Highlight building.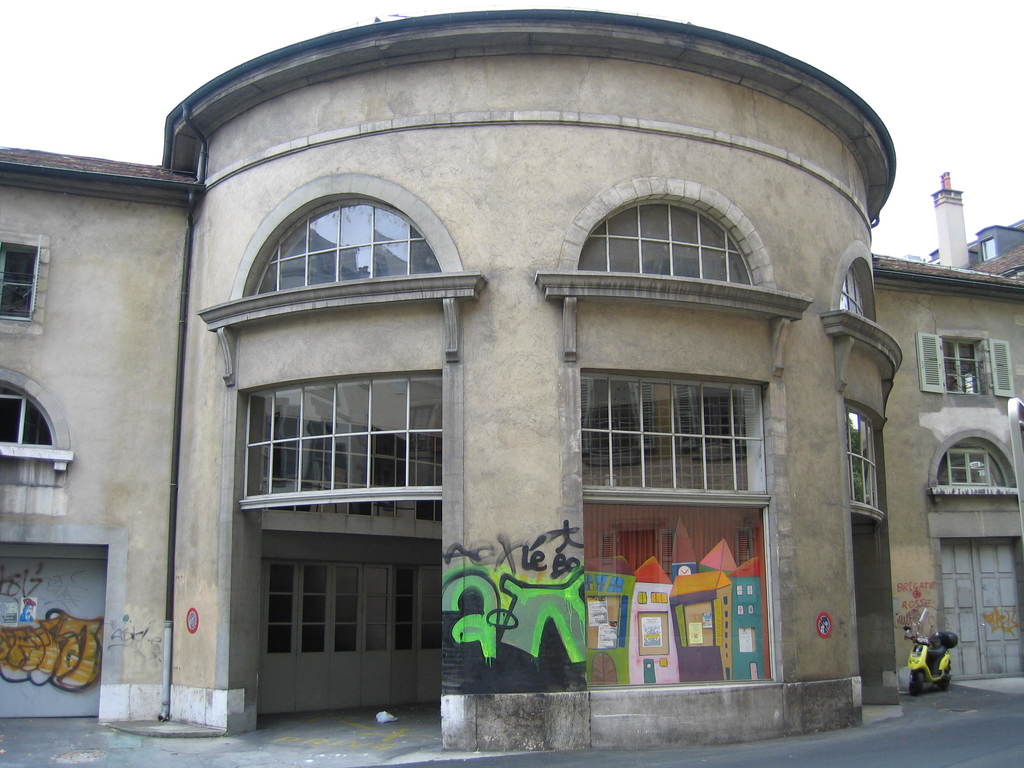
Highlighted region: crop(0, 2, 1023, 755).
